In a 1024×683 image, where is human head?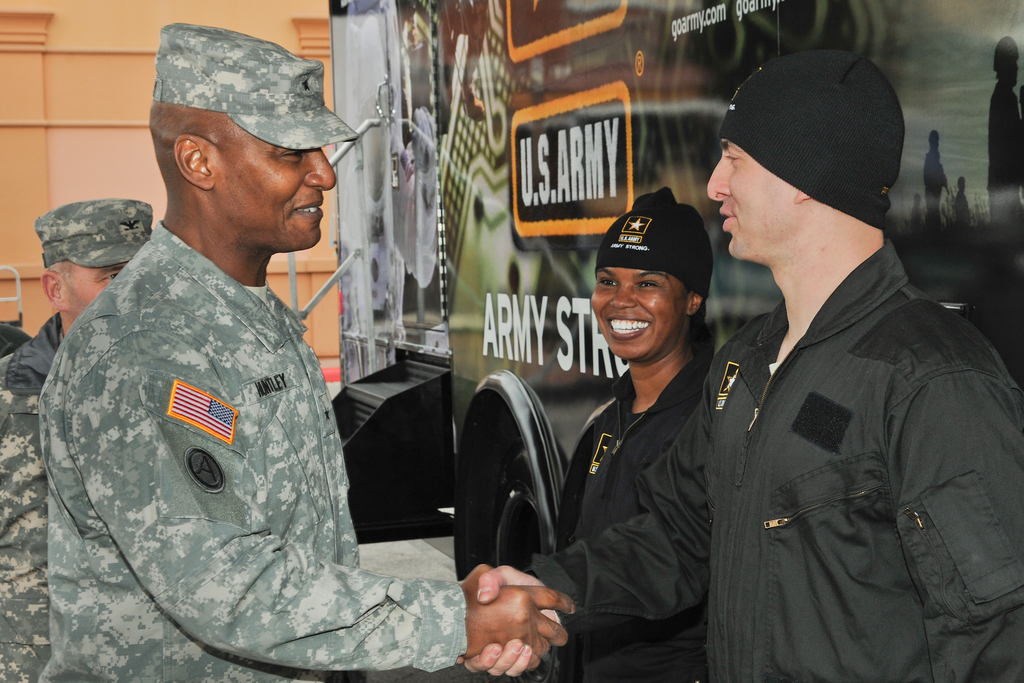
box=[915, 190, 922, 204].
